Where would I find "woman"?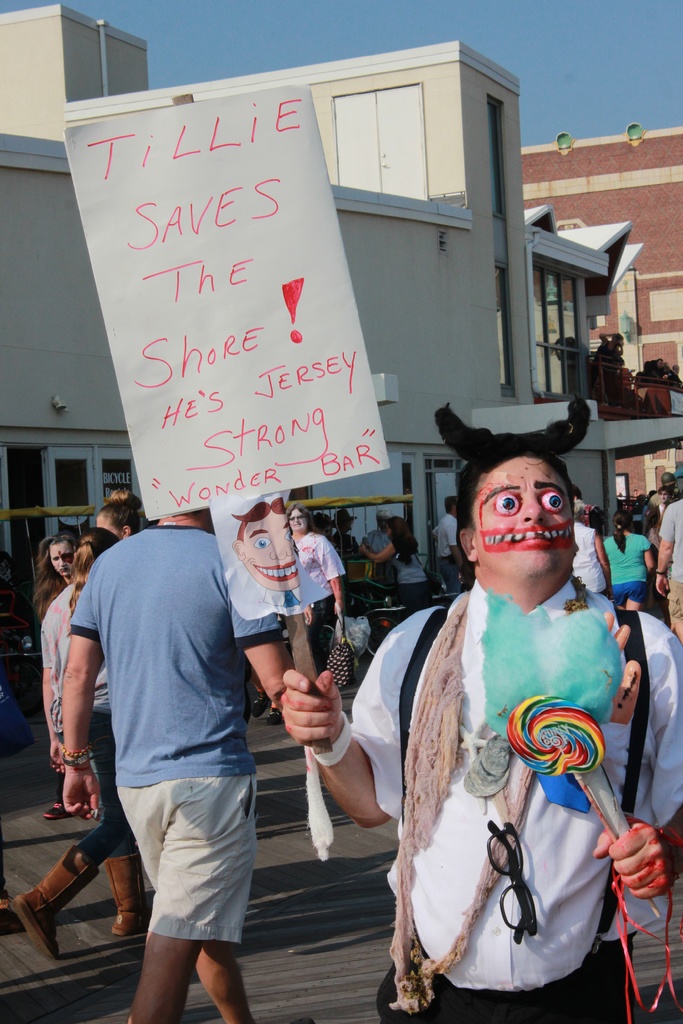
At left=95, top=488, right=141, bottom=541.
